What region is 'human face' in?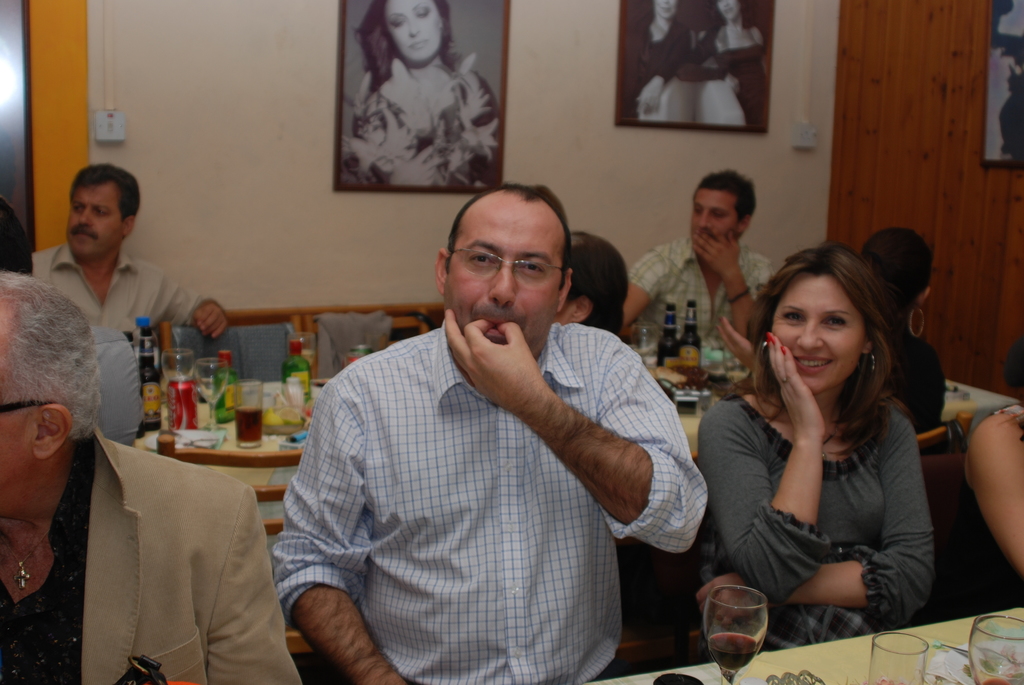
l=694, t=191, r=734, b=238.
